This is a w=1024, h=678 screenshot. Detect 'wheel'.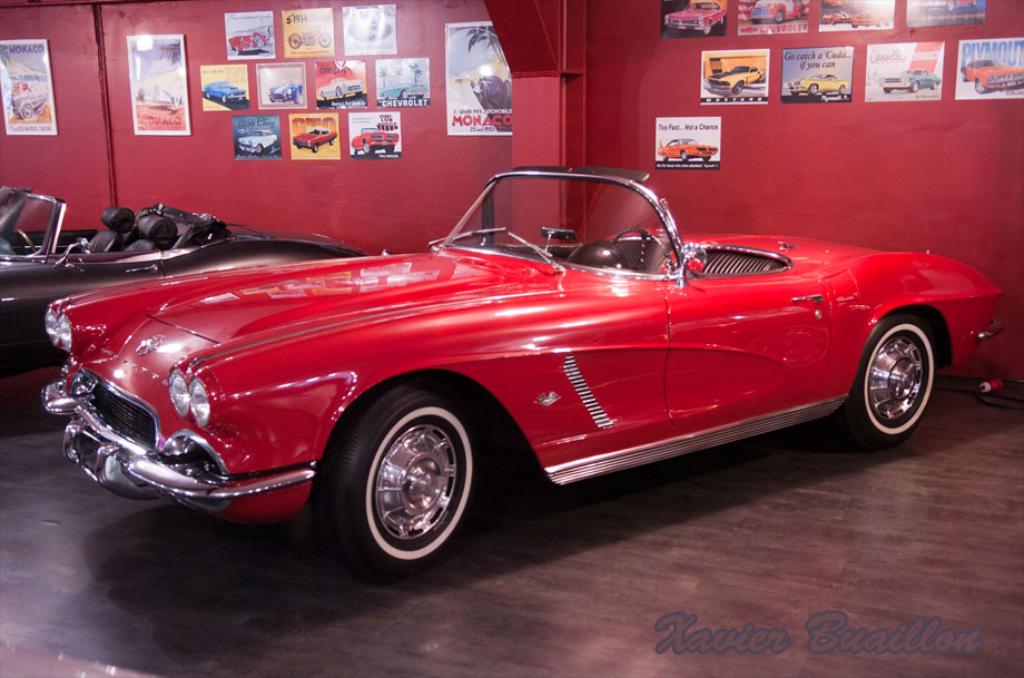
<region>721, 13, 731, 26</region>.
